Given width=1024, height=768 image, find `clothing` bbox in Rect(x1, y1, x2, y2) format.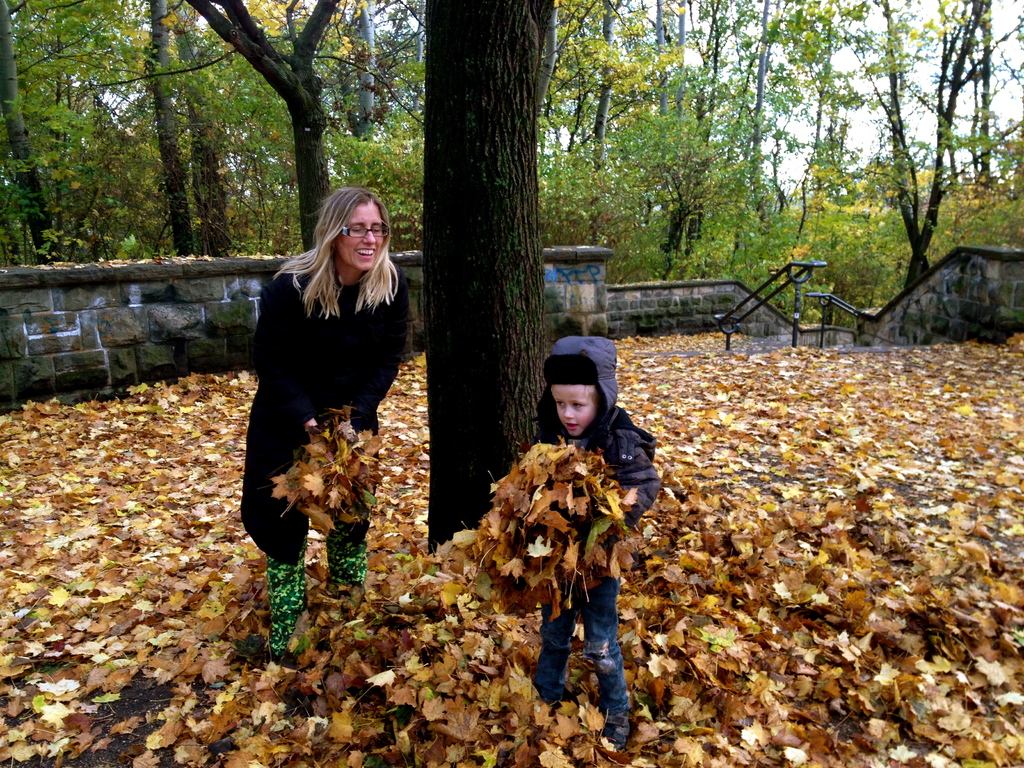
Rect(232, 223, 402, 589).
